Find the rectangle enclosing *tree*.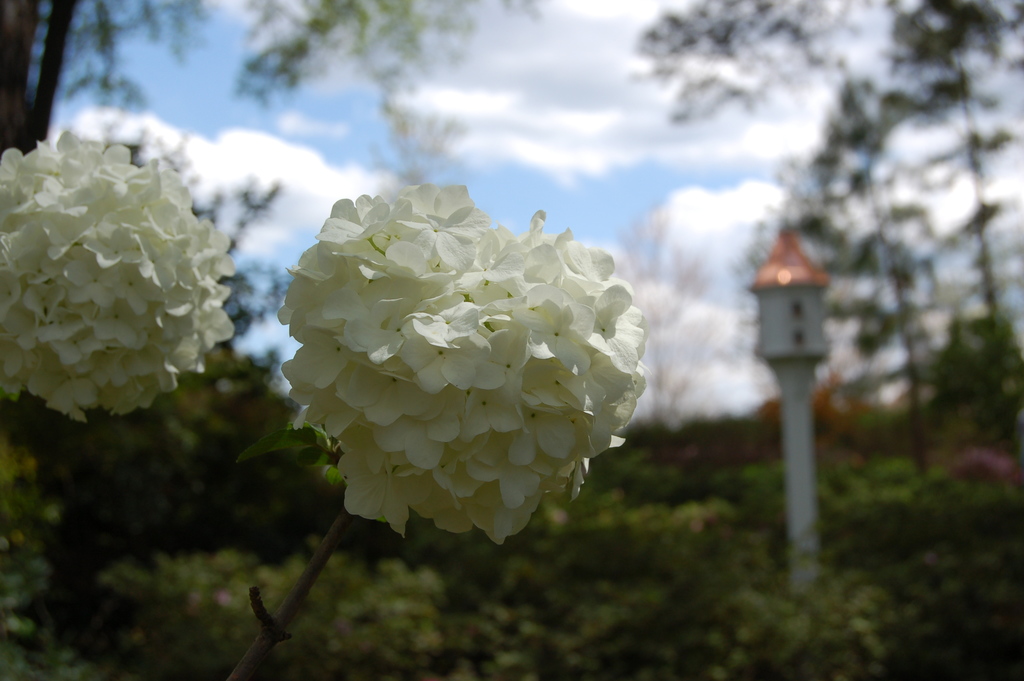
box=[0, 0, 538, 149].
